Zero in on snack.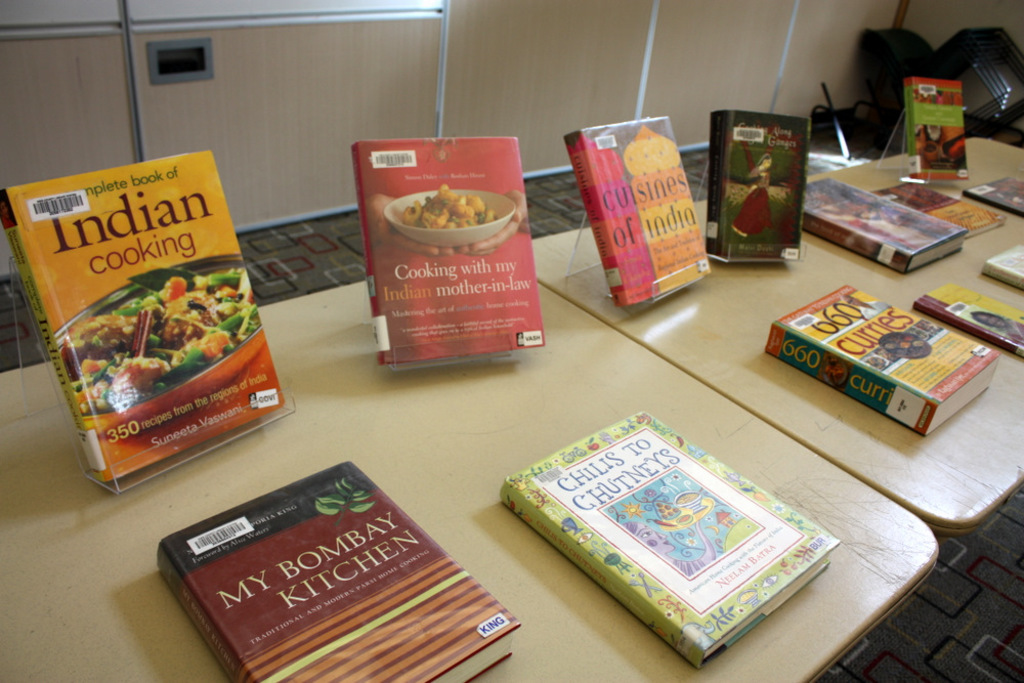
Zeroed in: <bbox>395, 179, 496, 239</bbox>.
